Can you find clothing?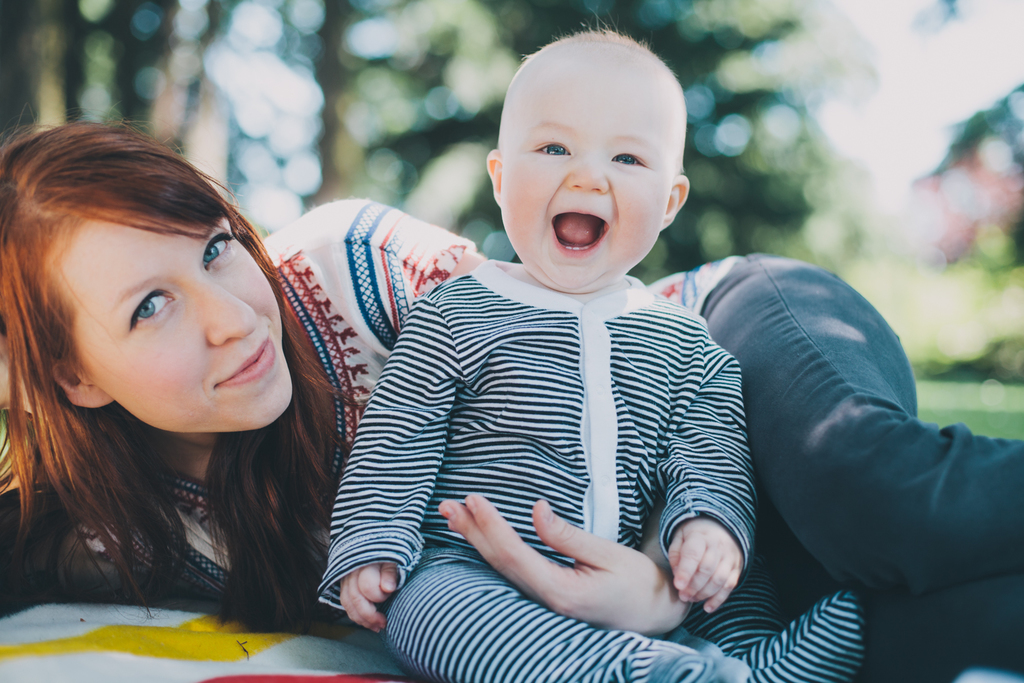
Yes, bounding box: x1=311 y1=250 x2=868 y2=682.
